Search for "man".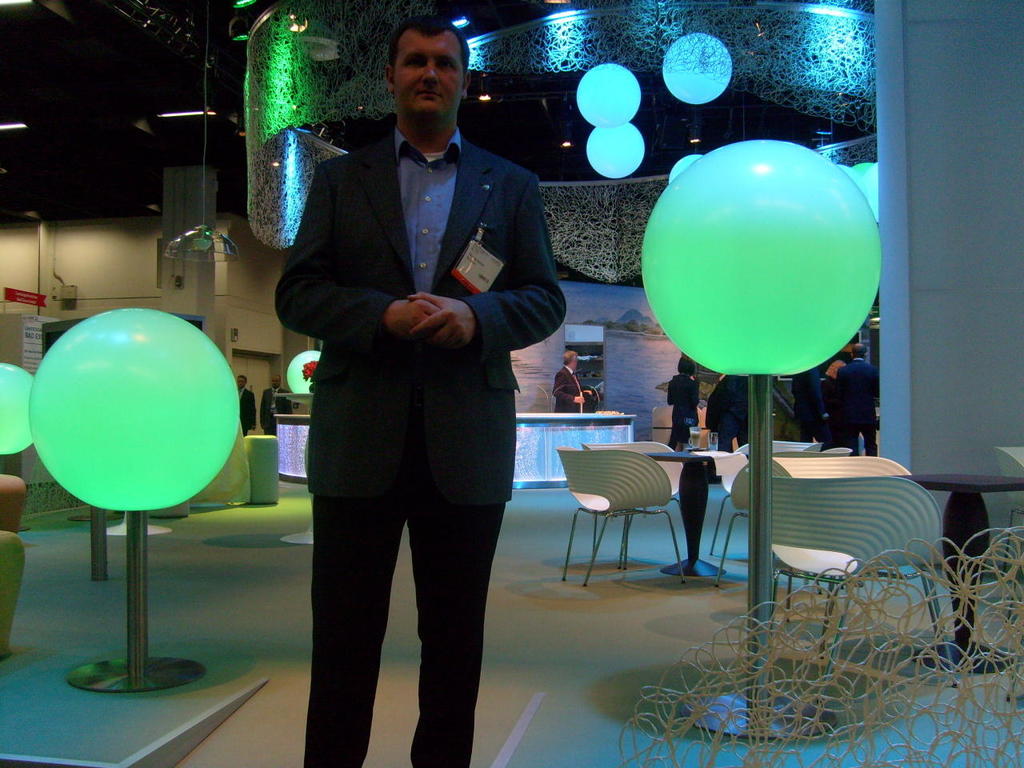
Found at 258,374,294,437.
